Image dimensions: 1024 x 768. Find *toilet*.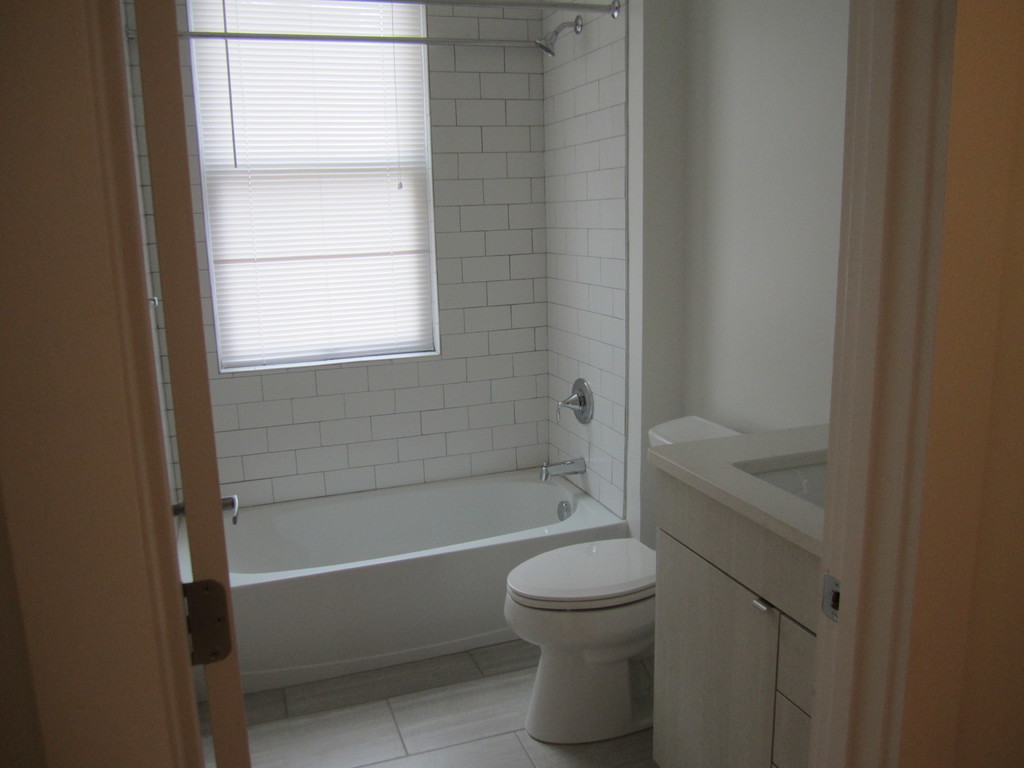
(478, 492, 681, 748).
